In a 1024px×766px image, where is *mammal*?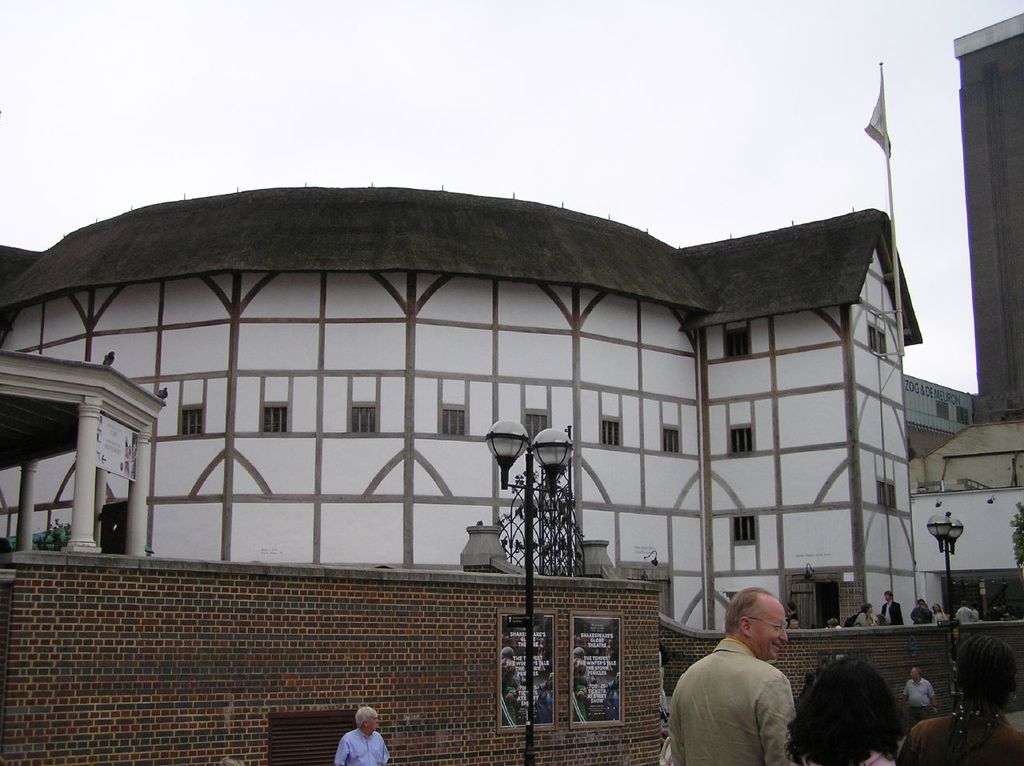
l=825, t=619, r=844, b=631.
